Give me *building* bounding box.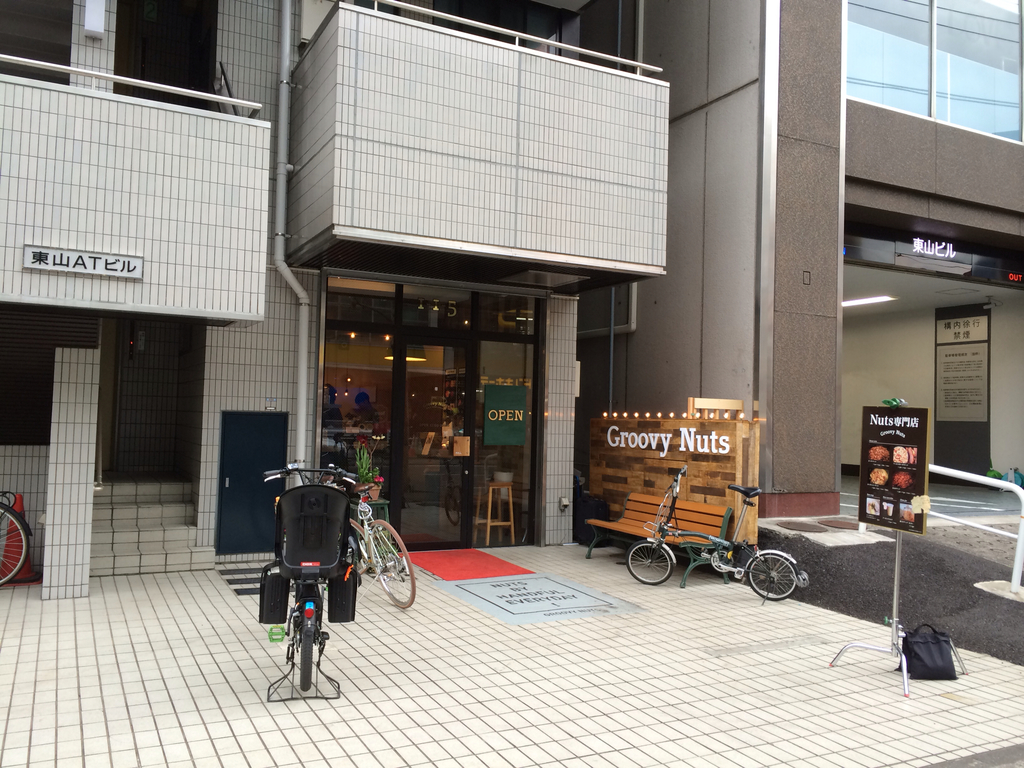
locate(582, 0, 1023, 517).
